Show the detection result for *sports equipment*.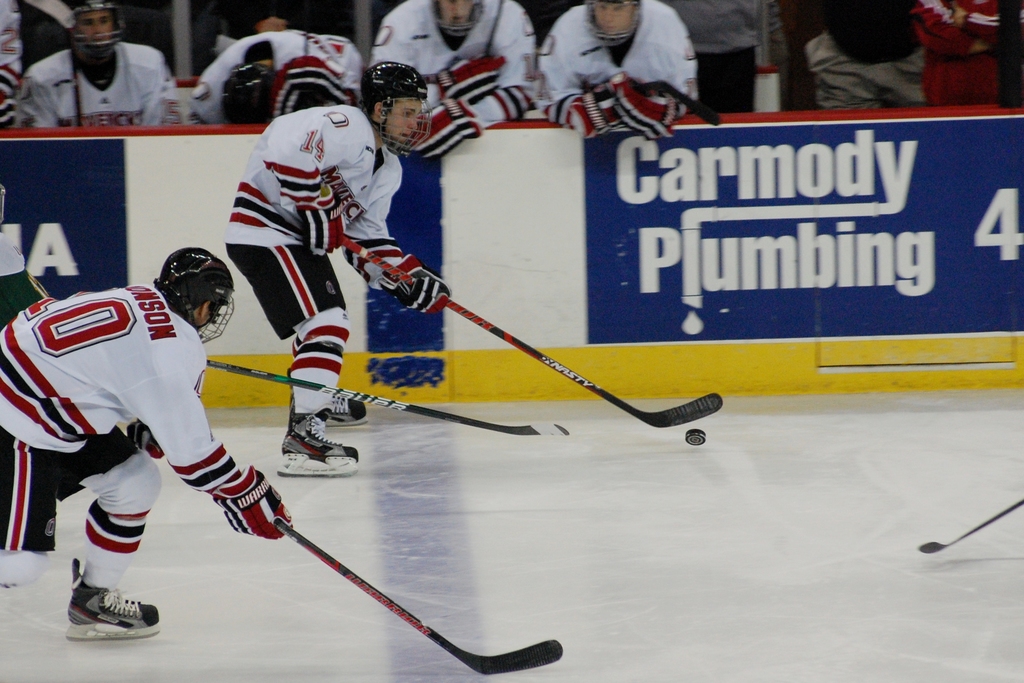
crop(407, 99, 482, 160).
